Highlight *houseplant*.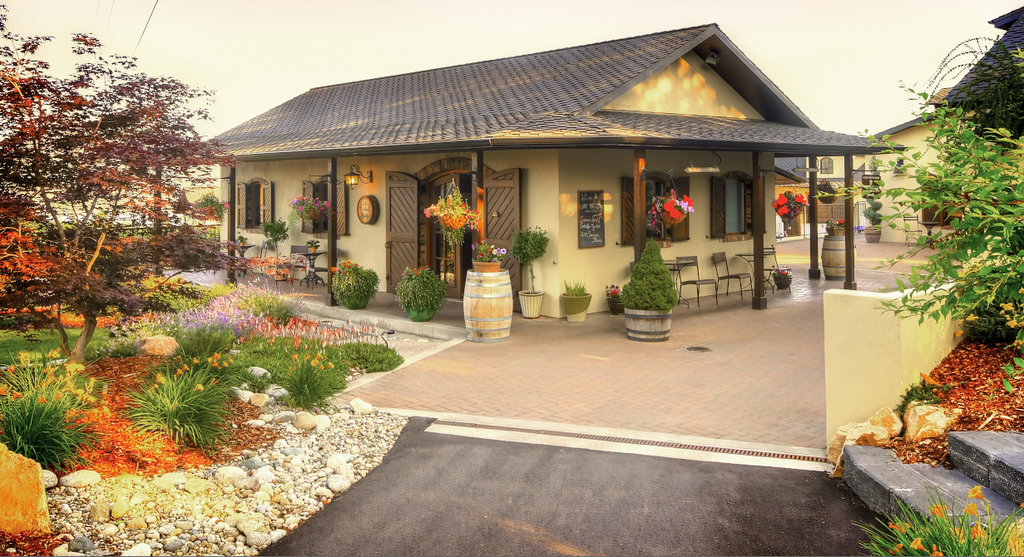
Highlighted region: select_region(507, 225, 550, 317).
